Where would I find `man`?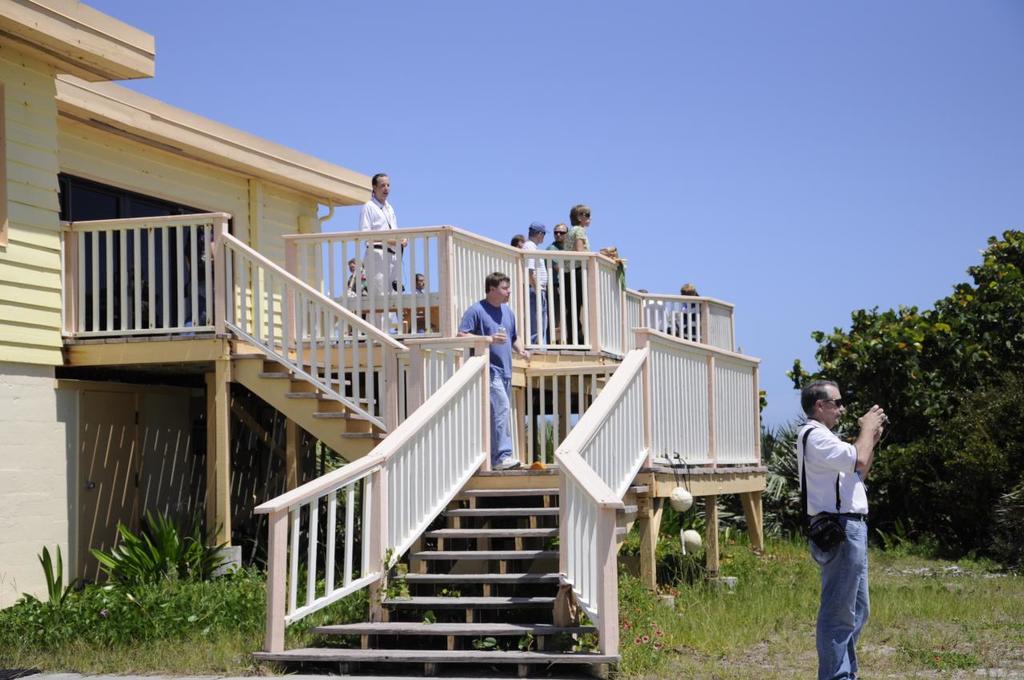
At pyautogui.locateOnScreen(414, 271, 438, 330).
